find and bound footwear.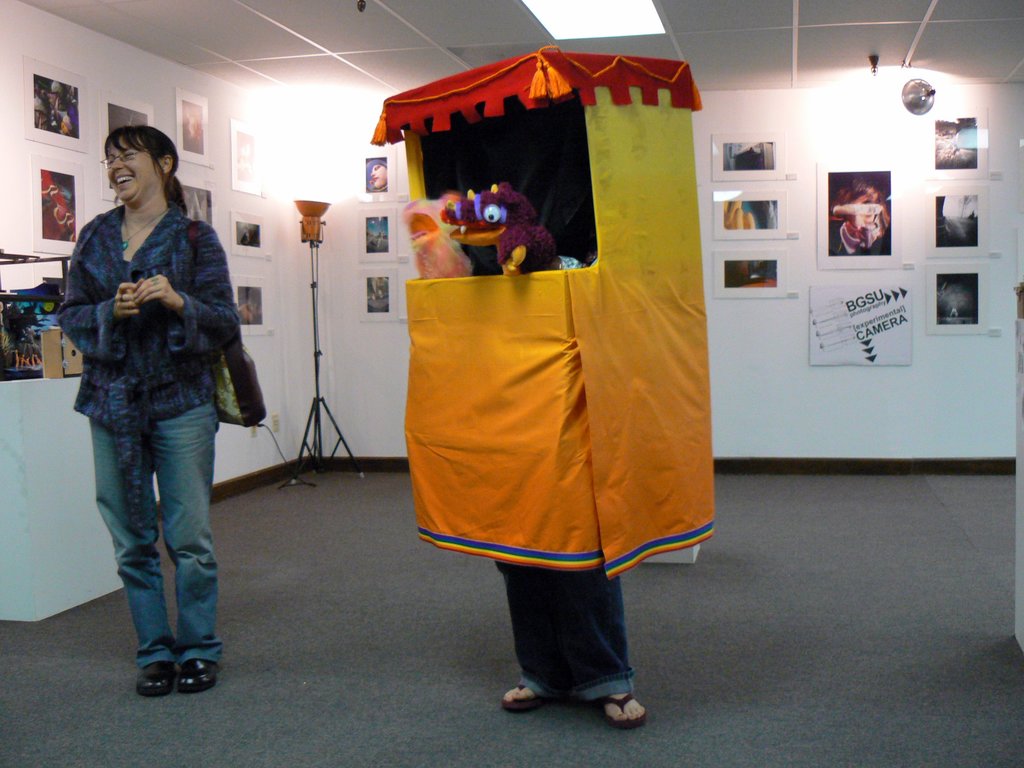
Bound: box=[503, 684, 543, 714].
